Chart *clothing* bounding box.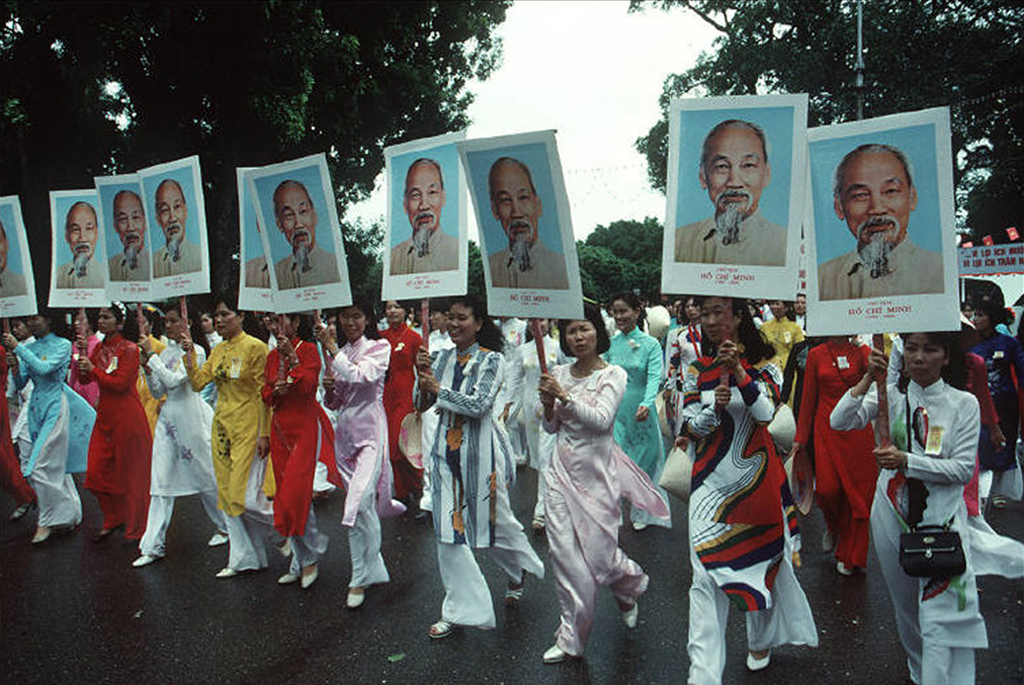
Charted: bbox(681, 353, 817, 684).
